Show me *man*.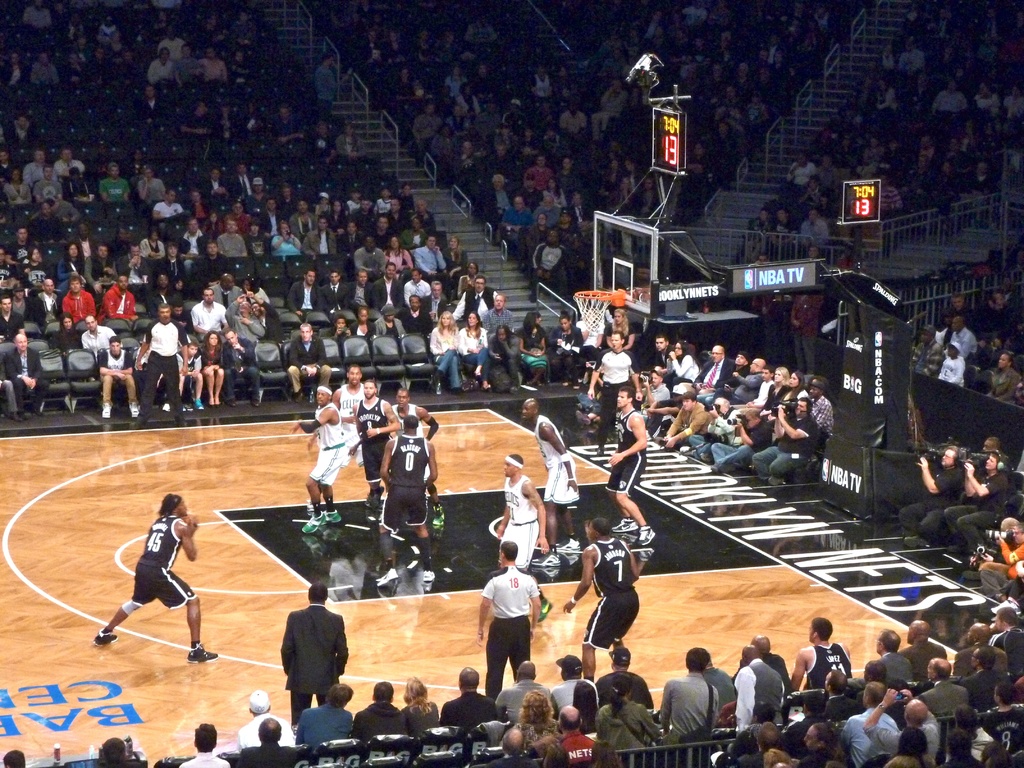
*man* is here: region(177, 99, 217, 143).
